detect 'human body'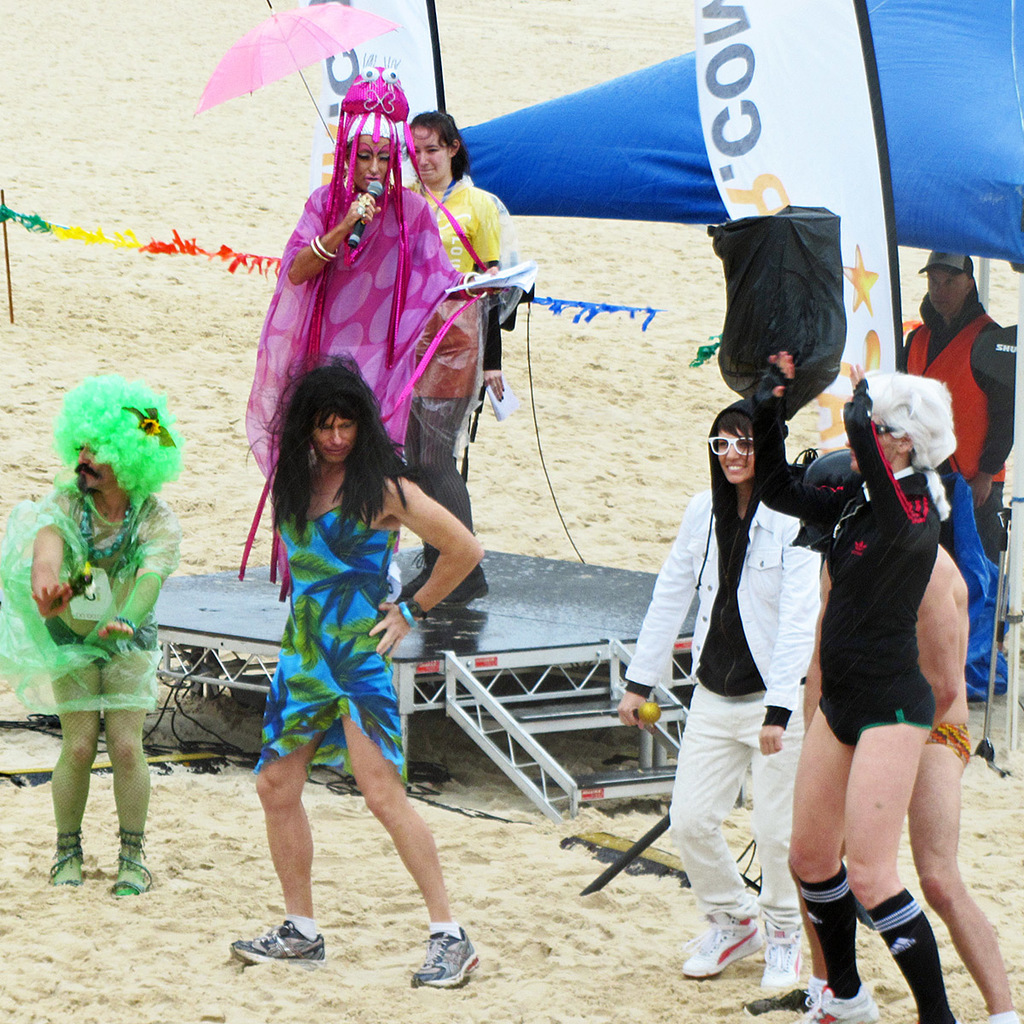
crop(876, 249, 1015, 755)
